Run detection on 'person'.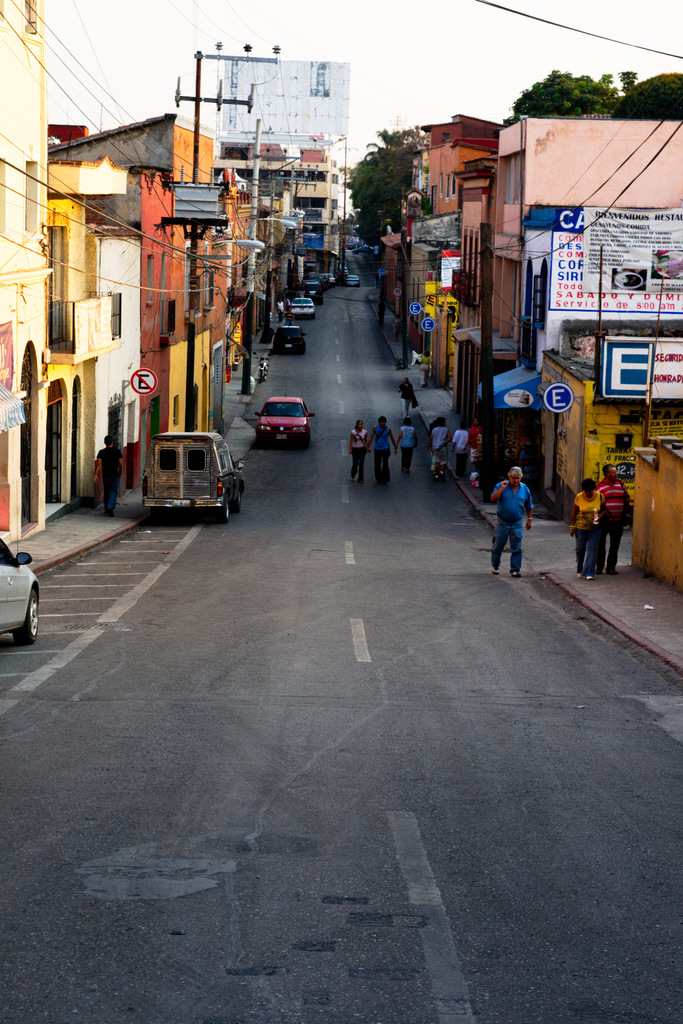
Result: select_region(295, 288, 306, 304).
